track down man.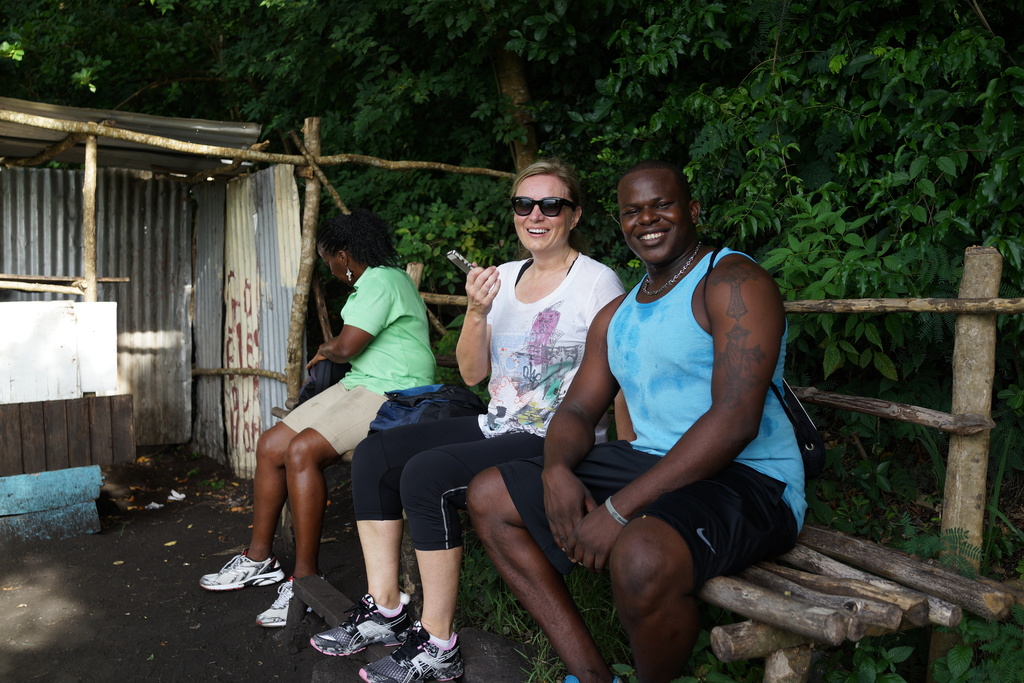
Tracked to rect(458, 149, 807, 682).
